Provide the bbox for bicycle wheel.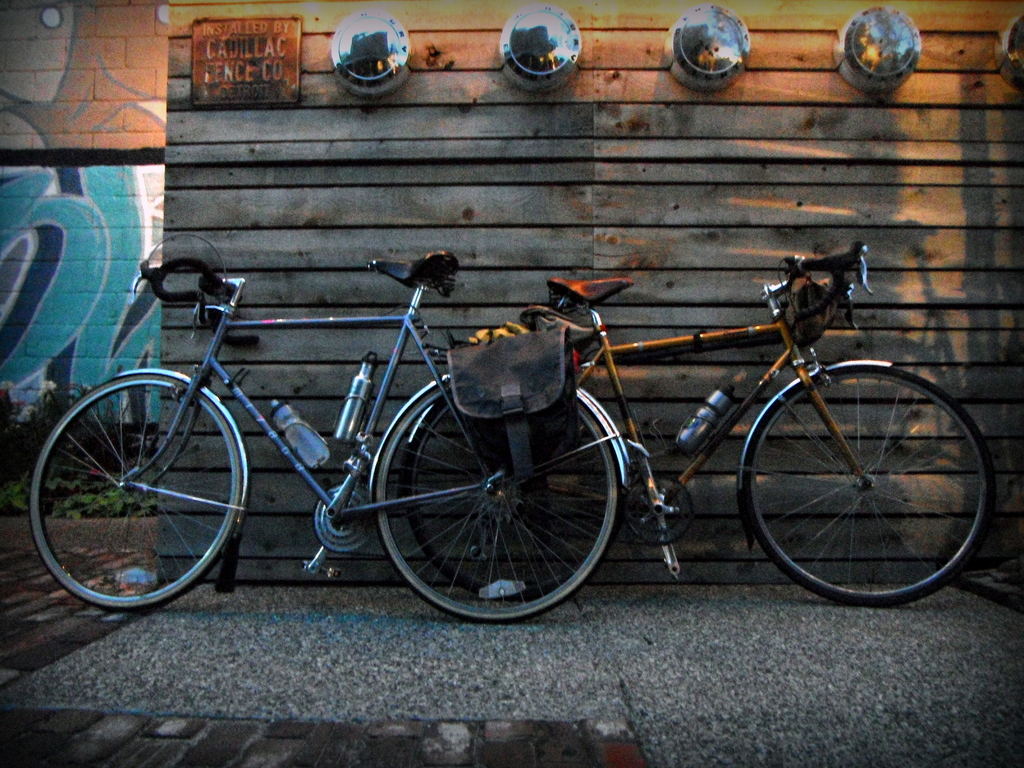
x1=367, y1=378, x2=623, y2=623.
